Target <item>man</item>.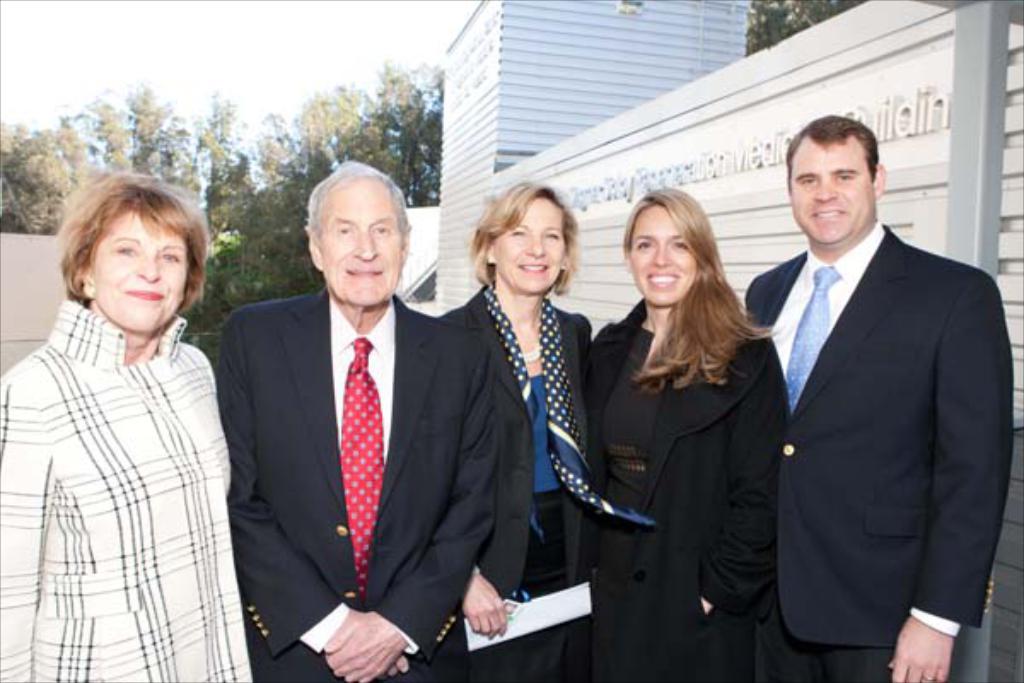
Target region: left=210, top=159, right=498, bottom=681.
